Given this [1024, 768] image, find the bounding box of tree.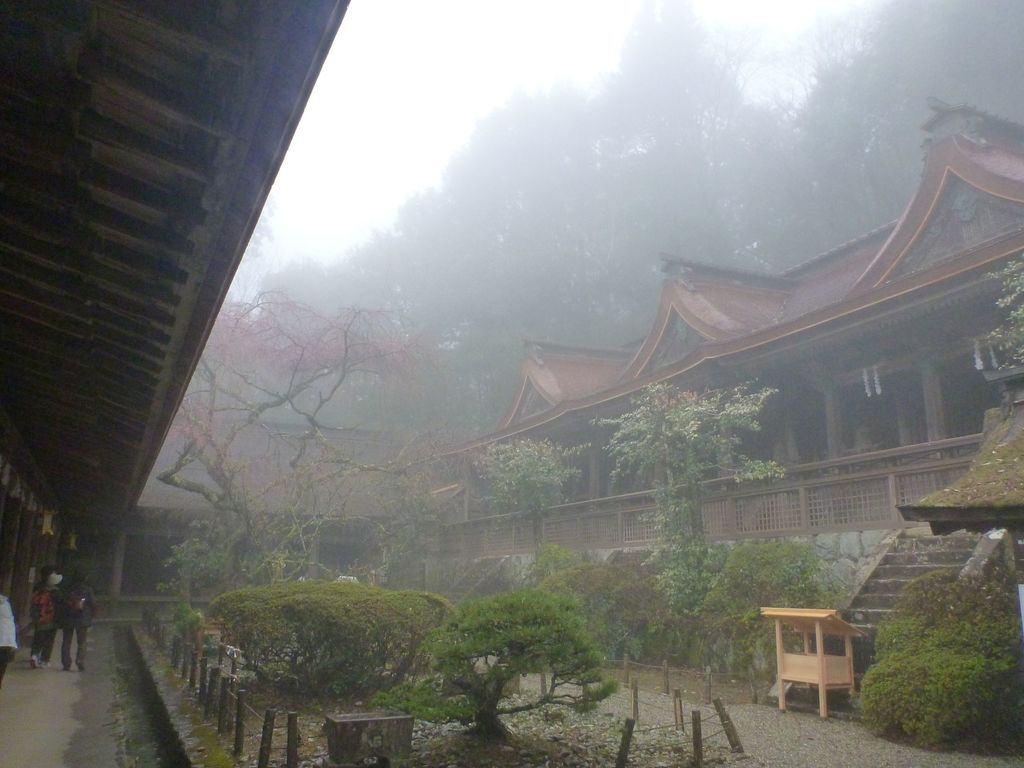
Rect(854, 602, 1020, 759).
